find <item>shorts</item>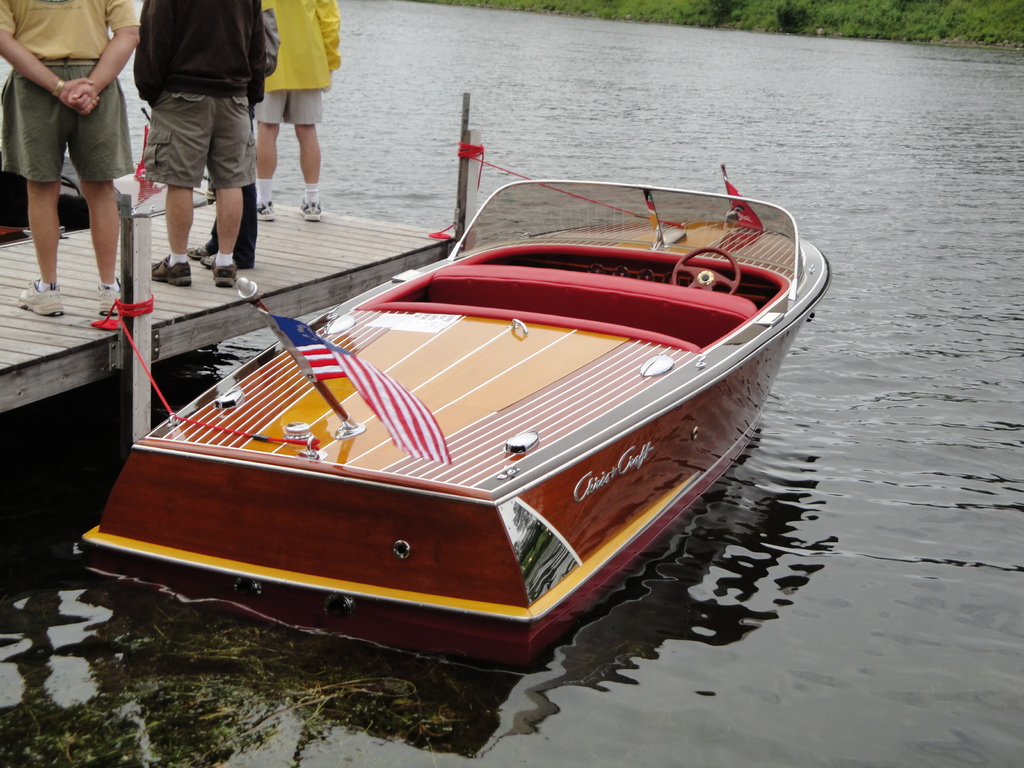
detection(145, 87, 254, 189)
